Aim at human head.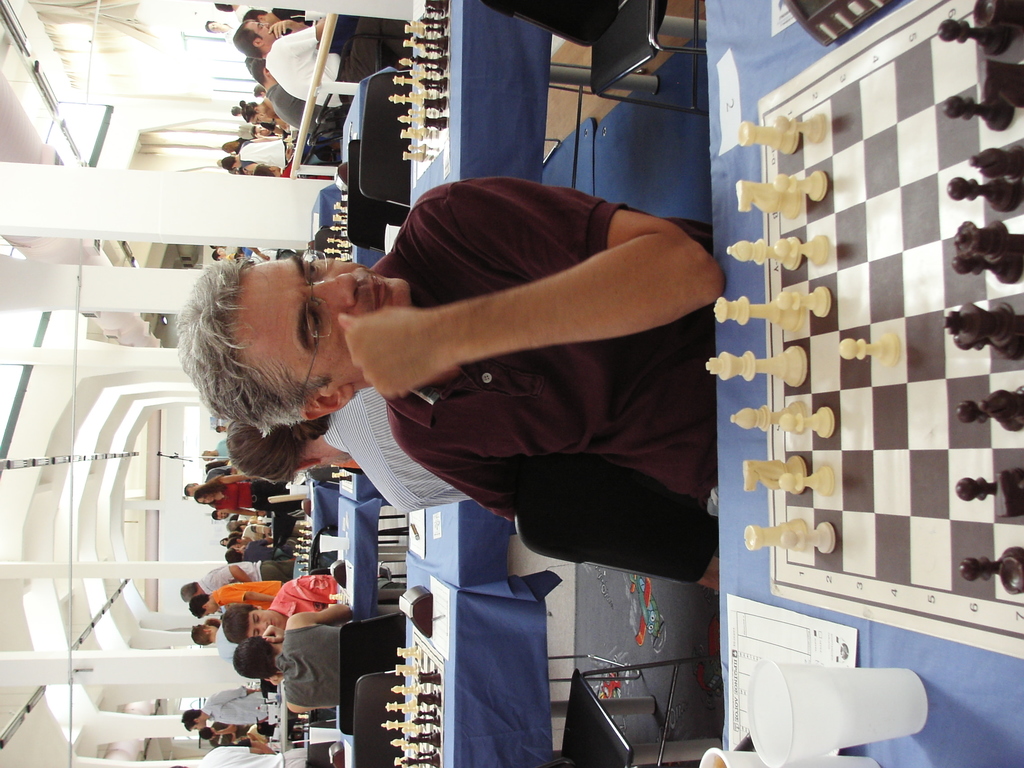
Aimed at (left=237, top=22, right=276, bottom=60).
